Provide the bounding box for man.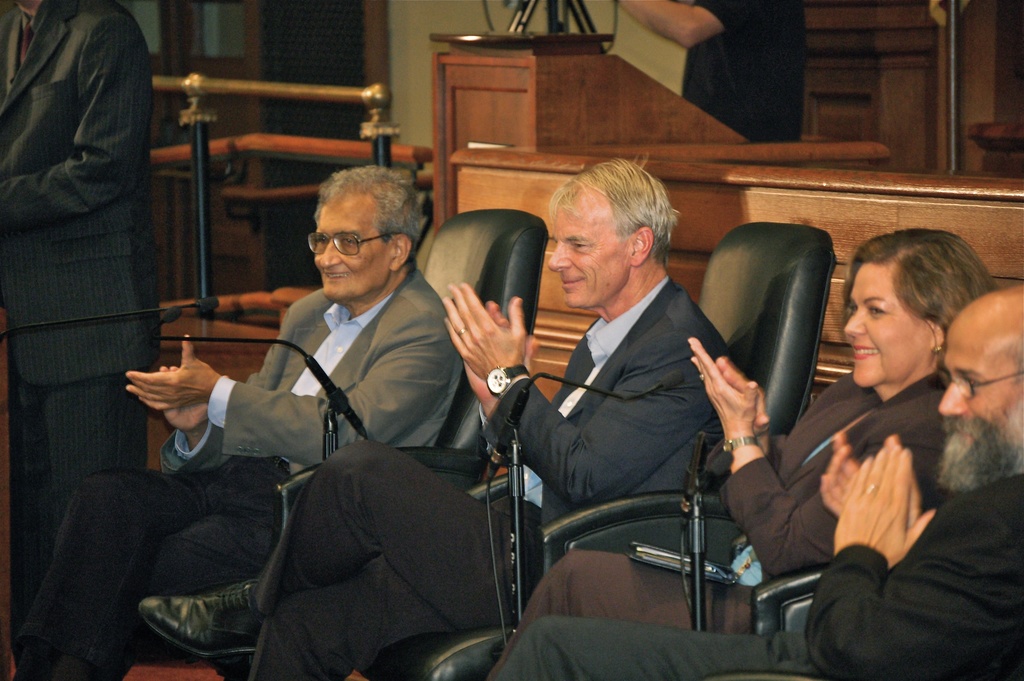
10,163,466,680.
